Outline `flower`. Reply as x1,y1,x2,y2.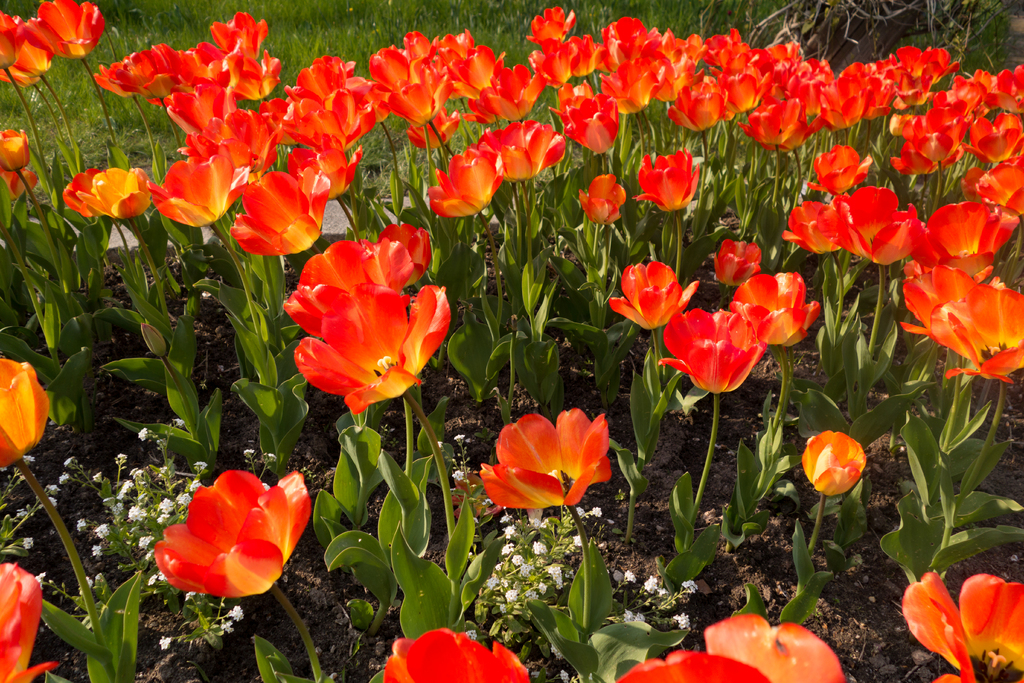
611,262,700,329.
